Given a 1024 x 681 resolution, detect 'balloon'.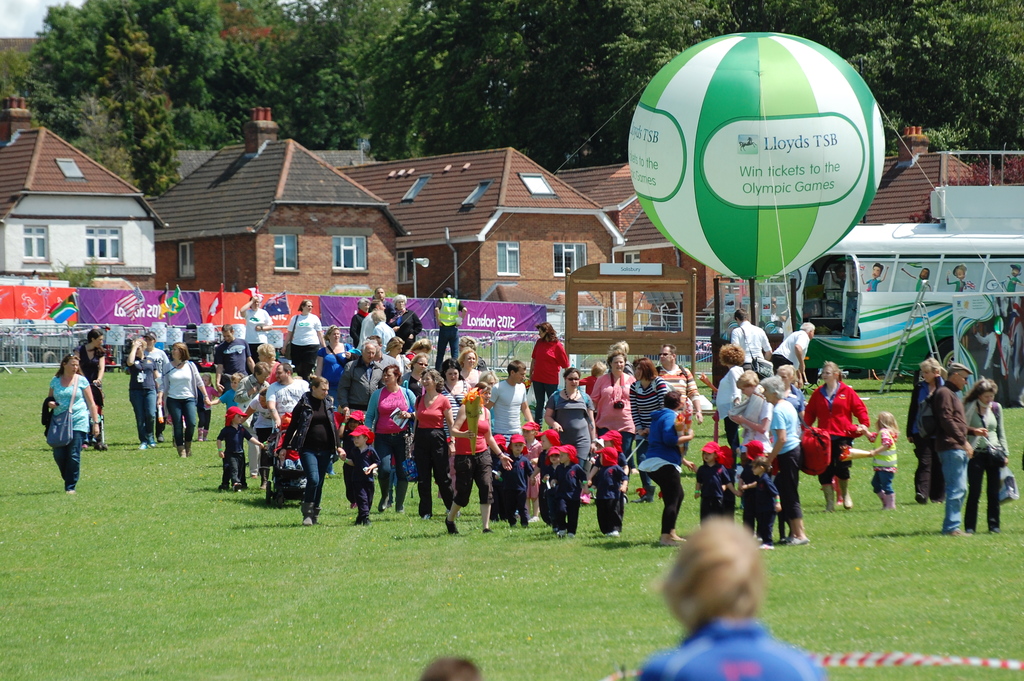
region(627, 28, 890, 282).
